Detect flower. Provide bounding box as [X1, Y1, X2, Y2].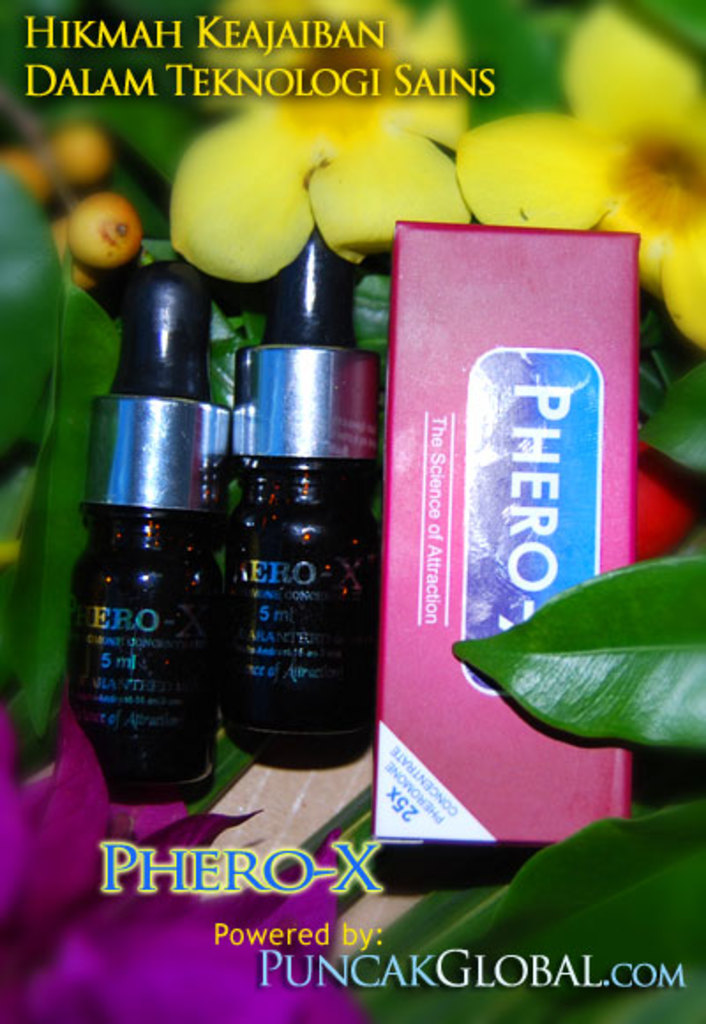
[0, 692, 369, 1022].
